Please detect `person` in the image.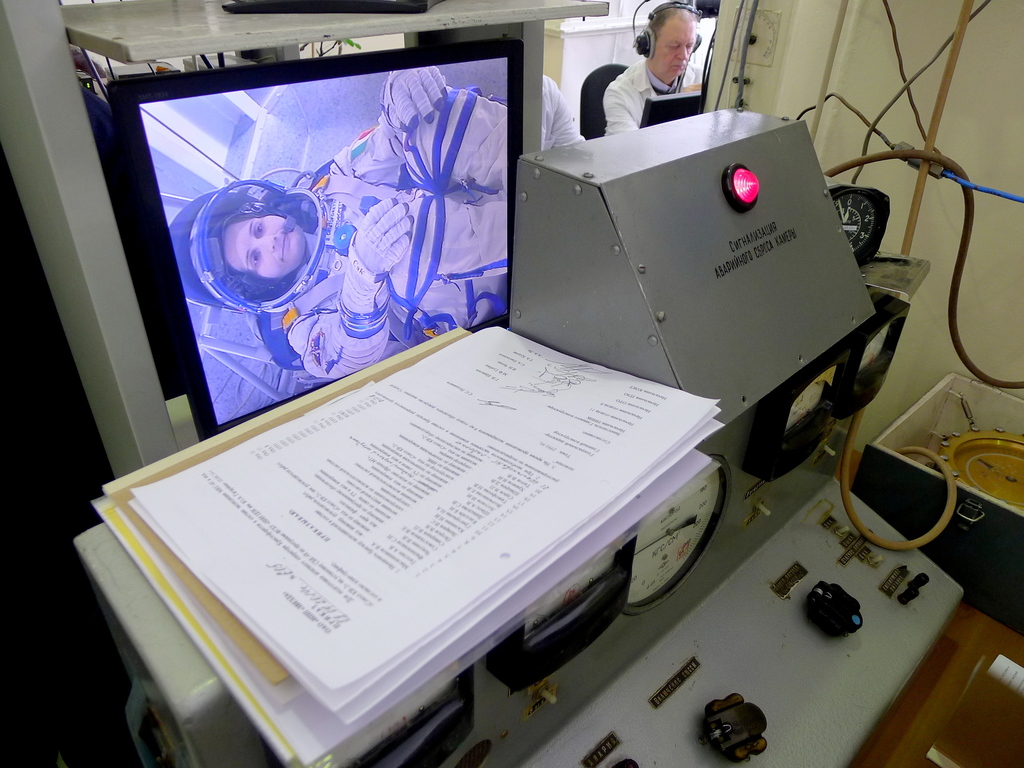
(542, 74, 588, 155).
